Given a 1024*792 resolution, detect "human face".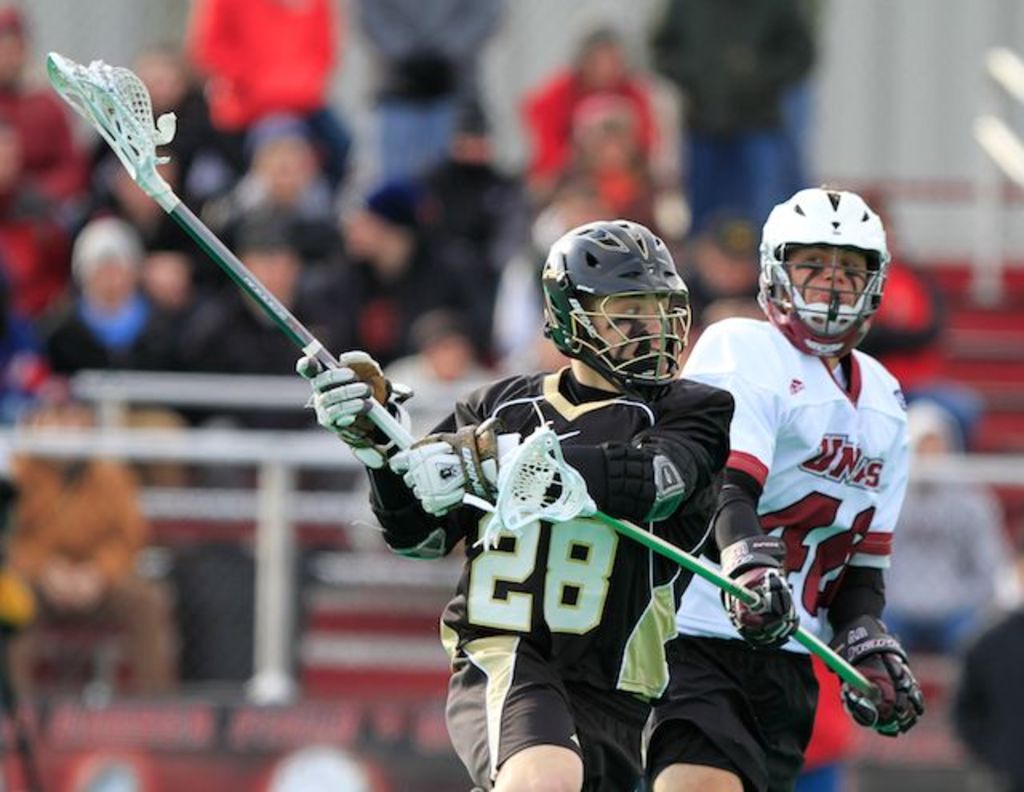
[790, 240, 874, 312].
